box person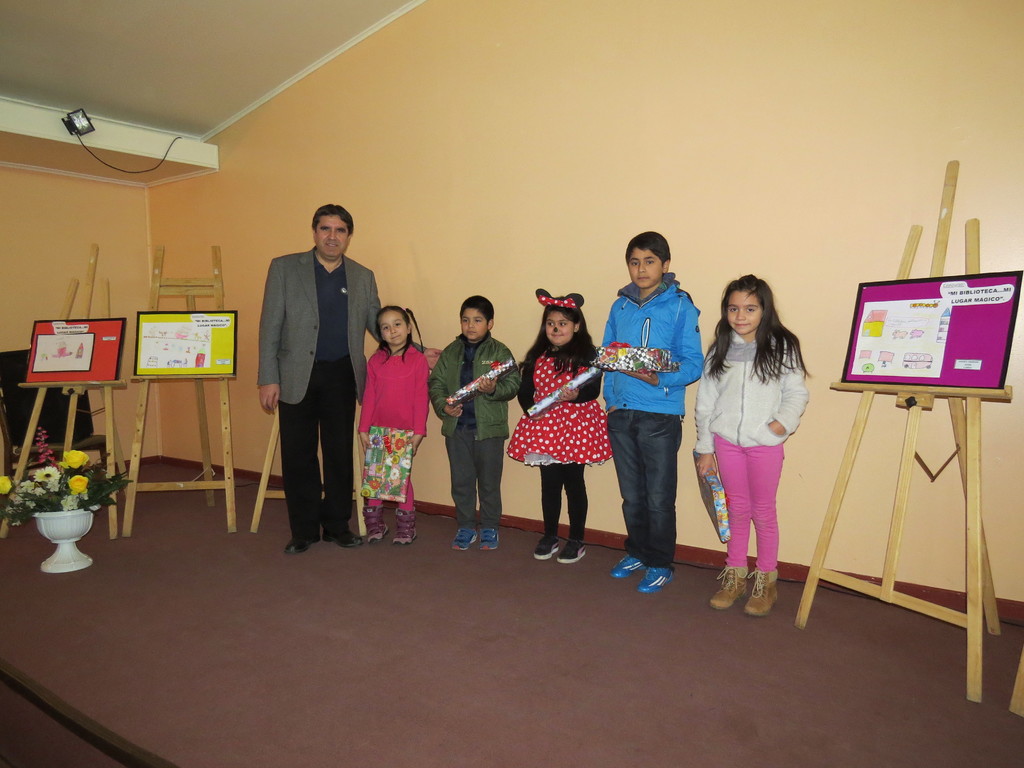
box=[605, 225, 703, 577]
